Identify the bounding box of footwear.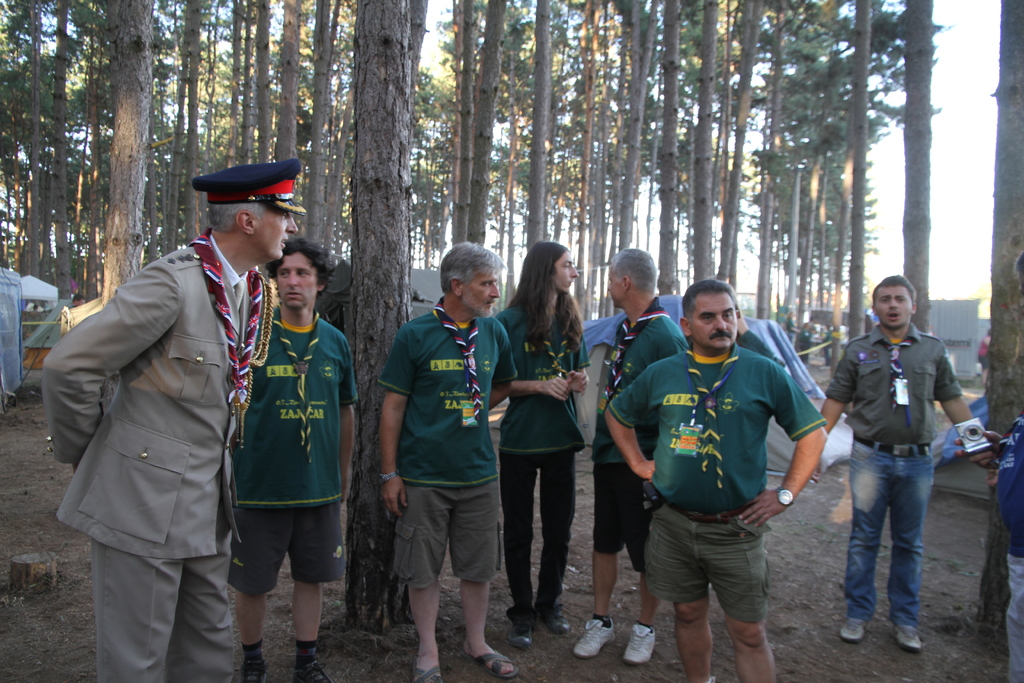
<box>901,620,920,647</box>.
